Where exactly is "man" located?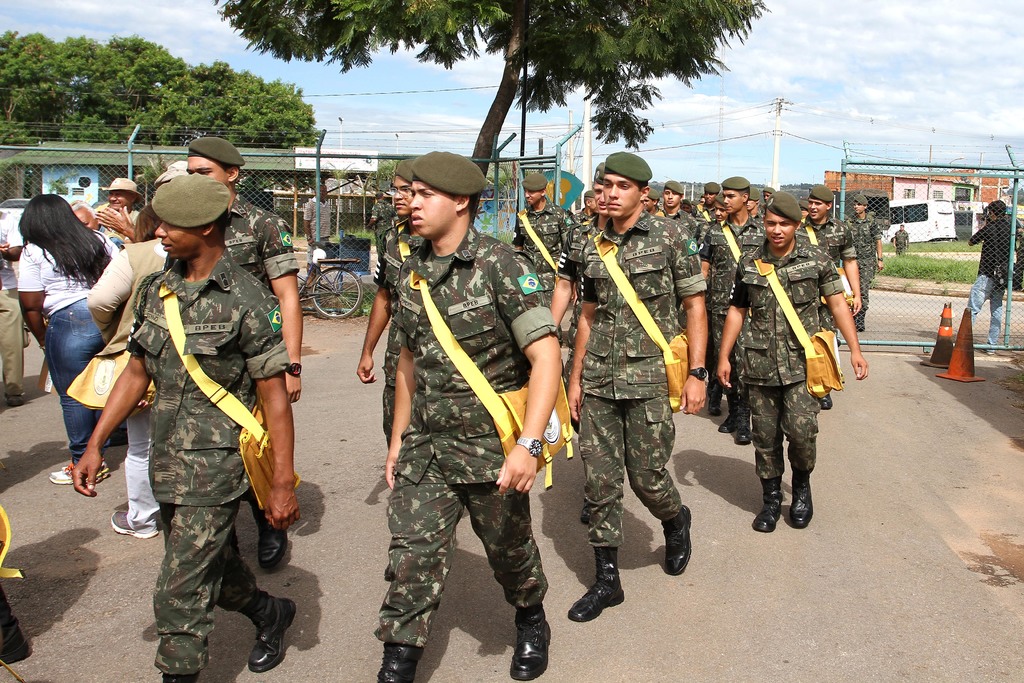
Its bounding box is (left=762, top=186, right=774, bottom=205).
